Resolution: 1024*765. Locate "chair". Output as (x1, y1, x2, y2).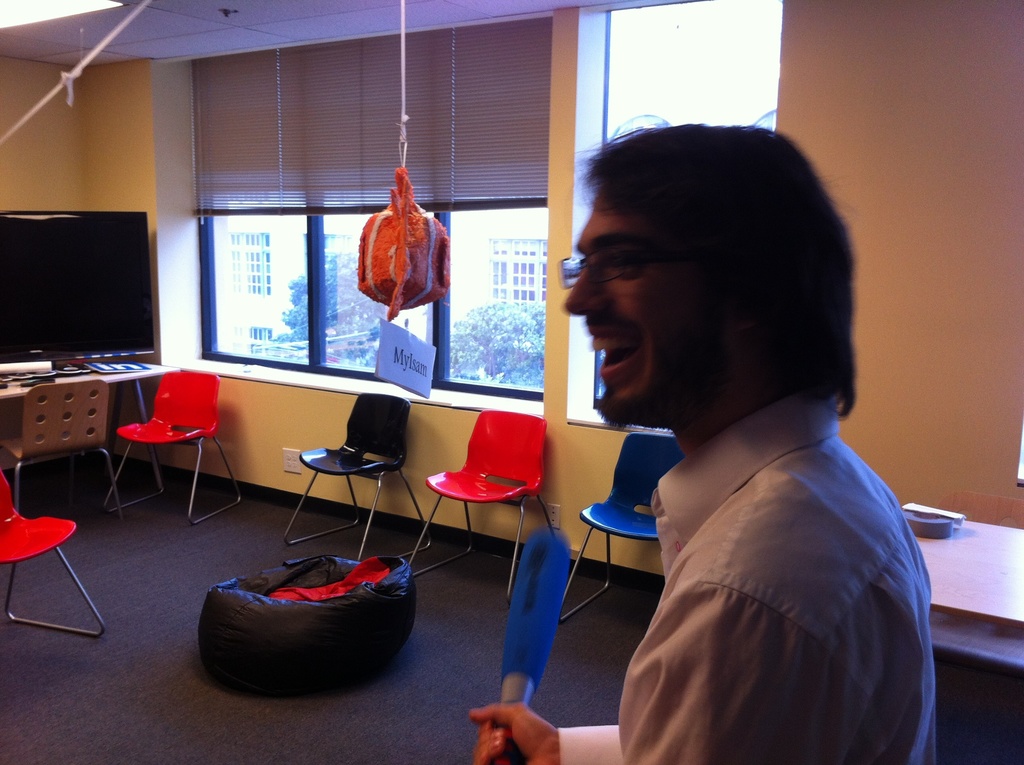
(0, 469, 111, 638).
